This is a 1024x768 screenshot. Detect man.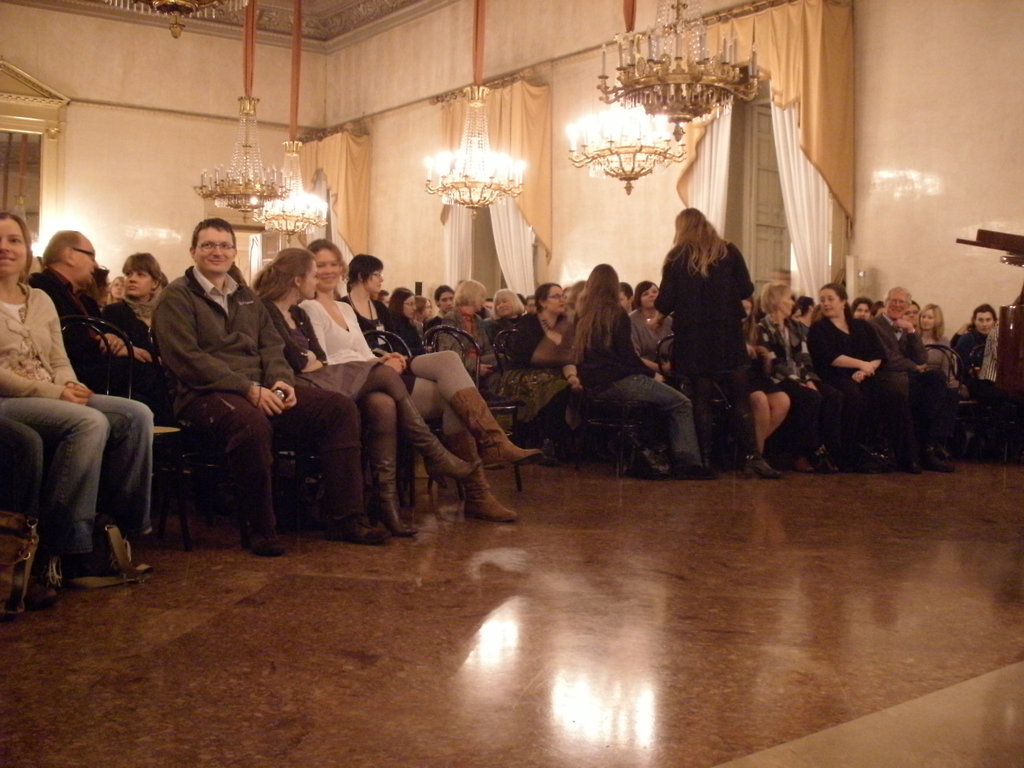
<box>157,216,388,554</box>.
